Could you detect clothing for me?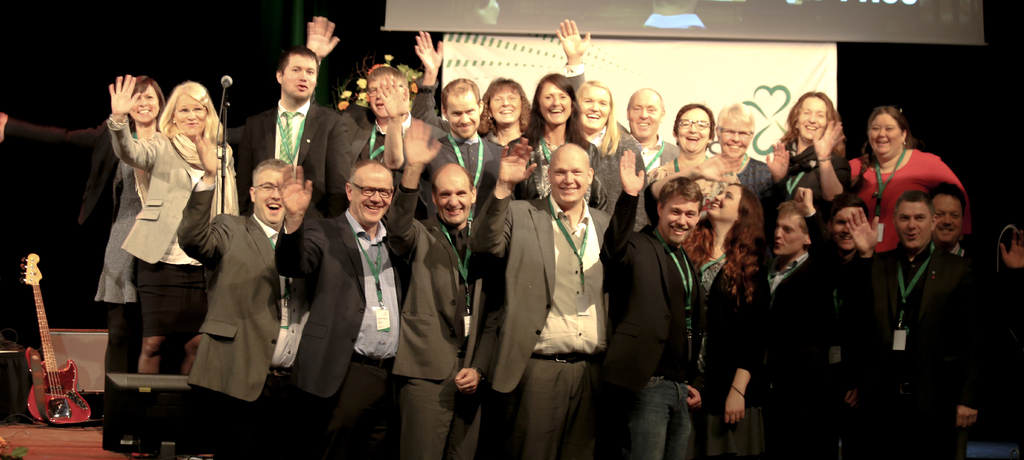
Detection result: box=[689, 256, 739, 459].
